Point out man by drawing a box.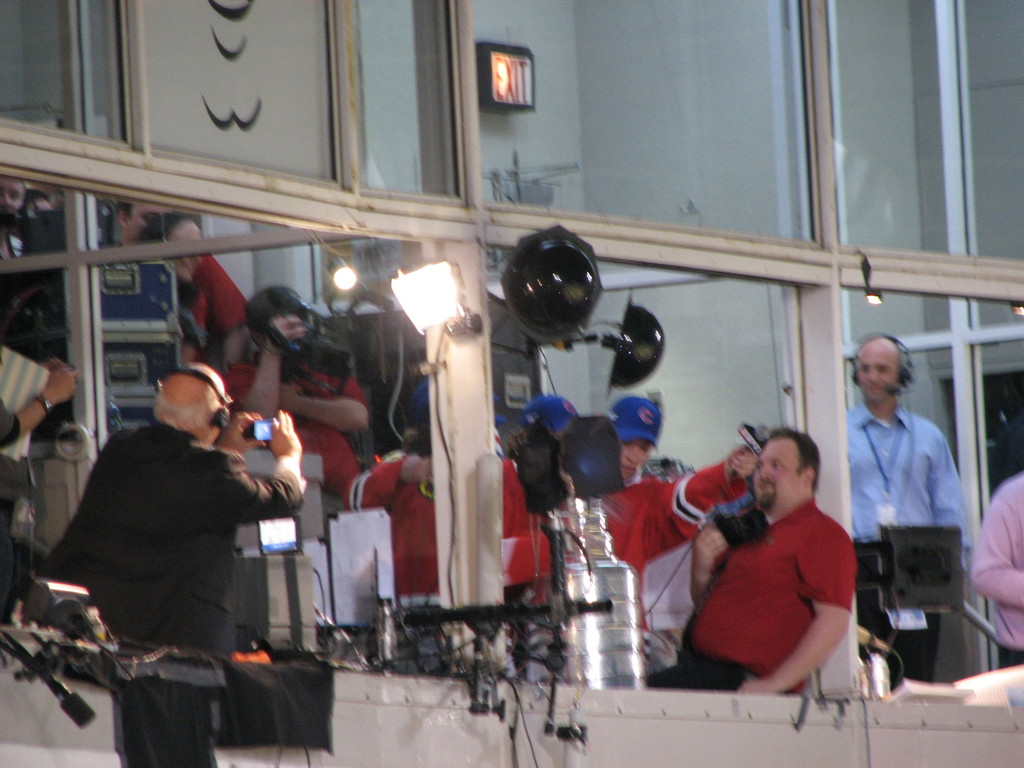
{"x1": 844, "y1": 332, "x2": 970, "y2": 664}.
